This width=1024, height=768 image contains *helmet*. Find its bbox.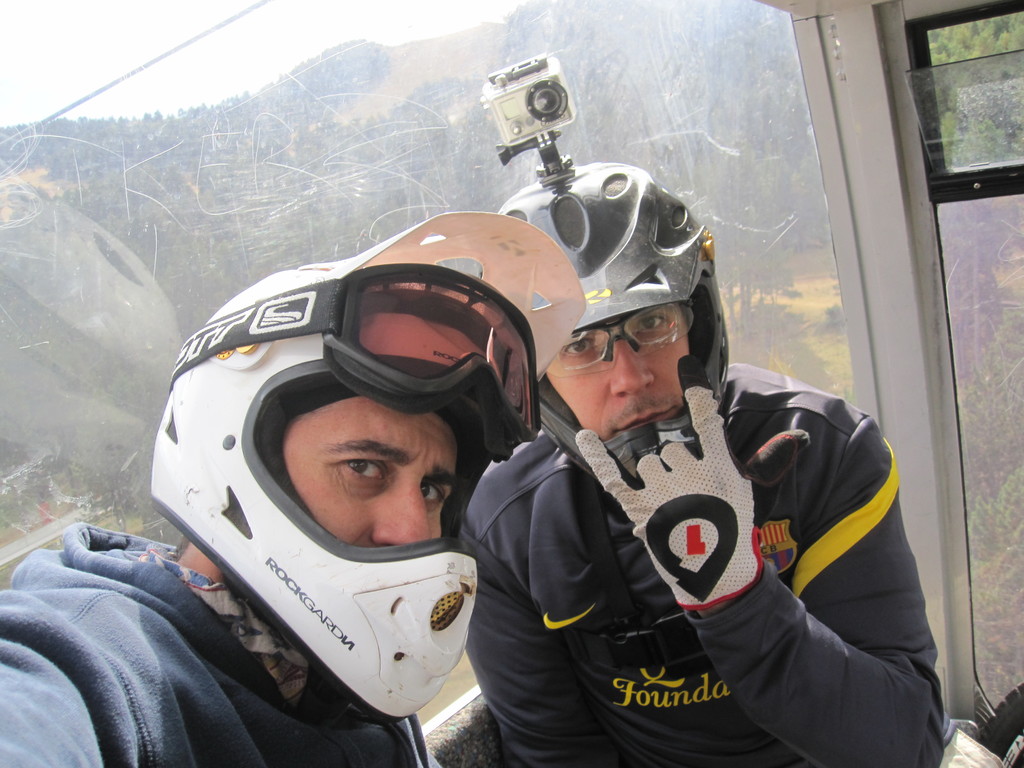
(left=147, top=212, right=579, bottom=729).
